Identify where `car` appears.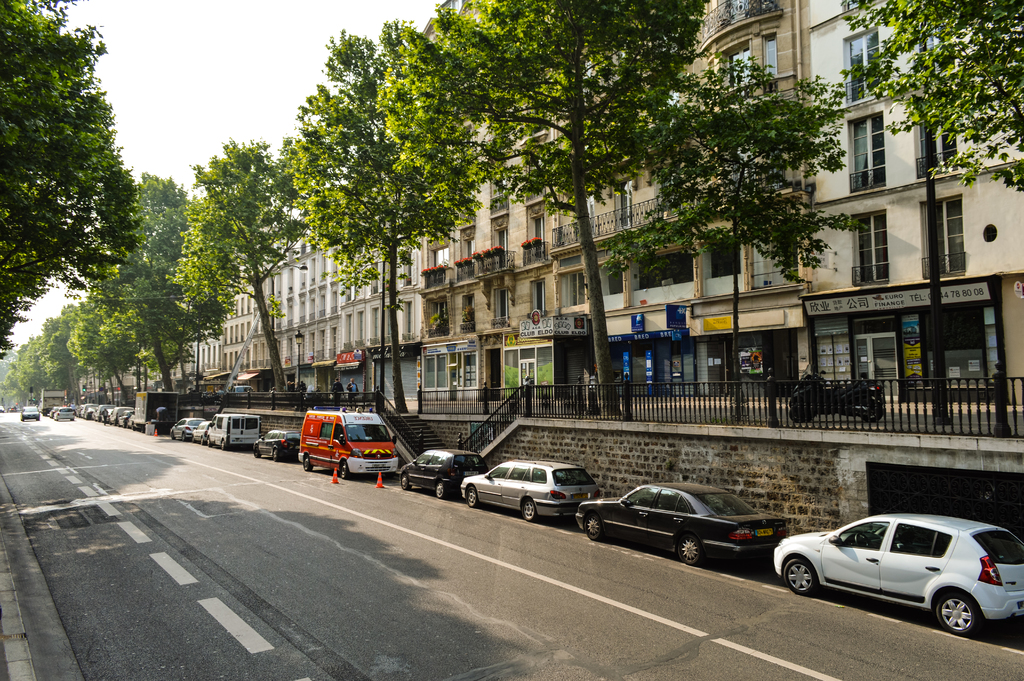
Appears at [x1=163, y1=414, x2=200, y2=443].
